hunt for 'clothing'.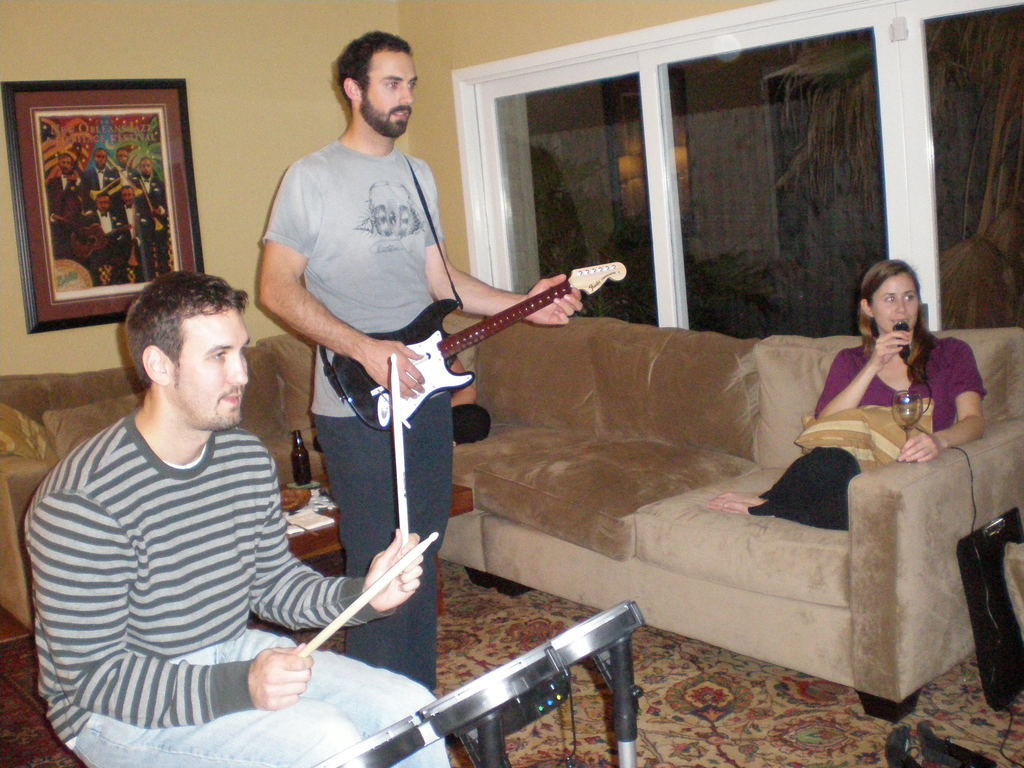
Hunted down at BBox(260, 132, 452, 691).
